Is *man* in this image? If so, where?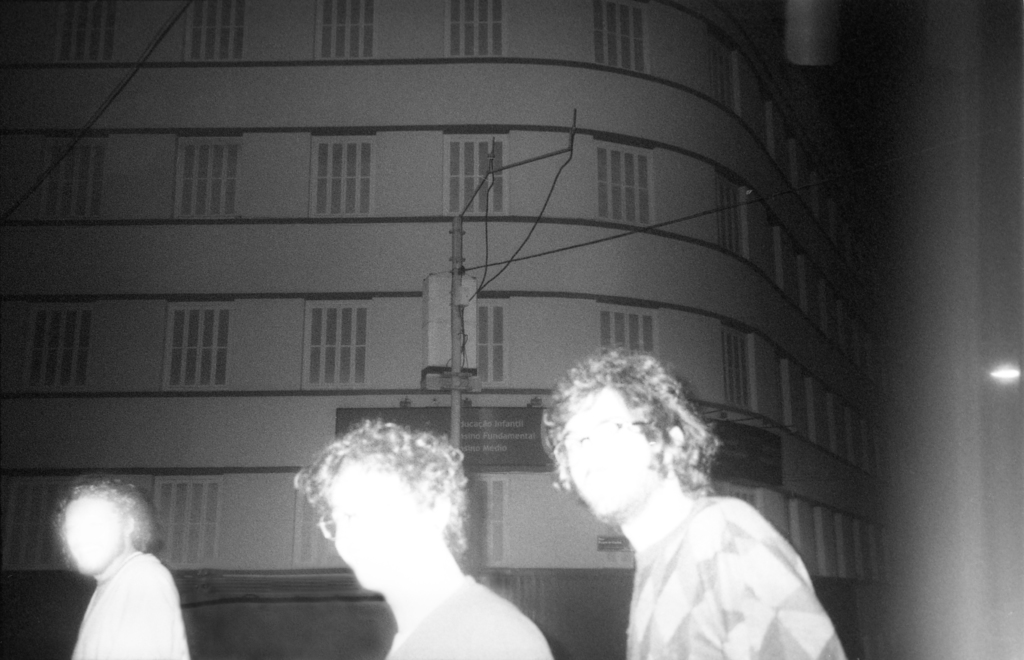
Yes, at locate(255, 428, 568, 659).
